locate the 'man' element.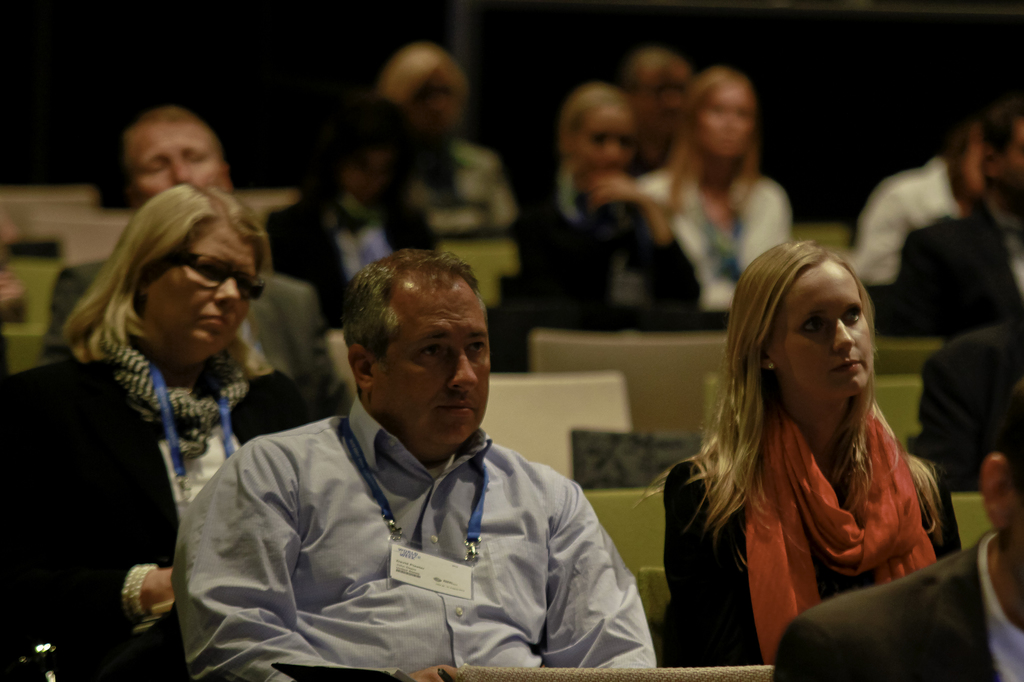
Element bbox: BBox(771, 381, 1023, 681).
